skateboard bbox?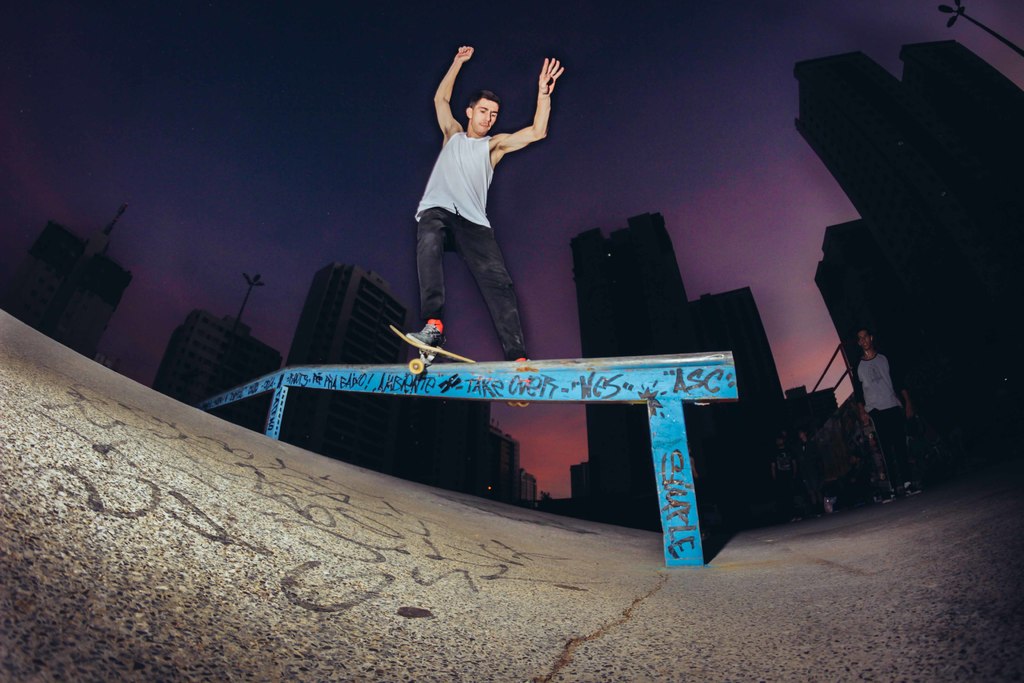
box=[379, 323, 538, 416]
